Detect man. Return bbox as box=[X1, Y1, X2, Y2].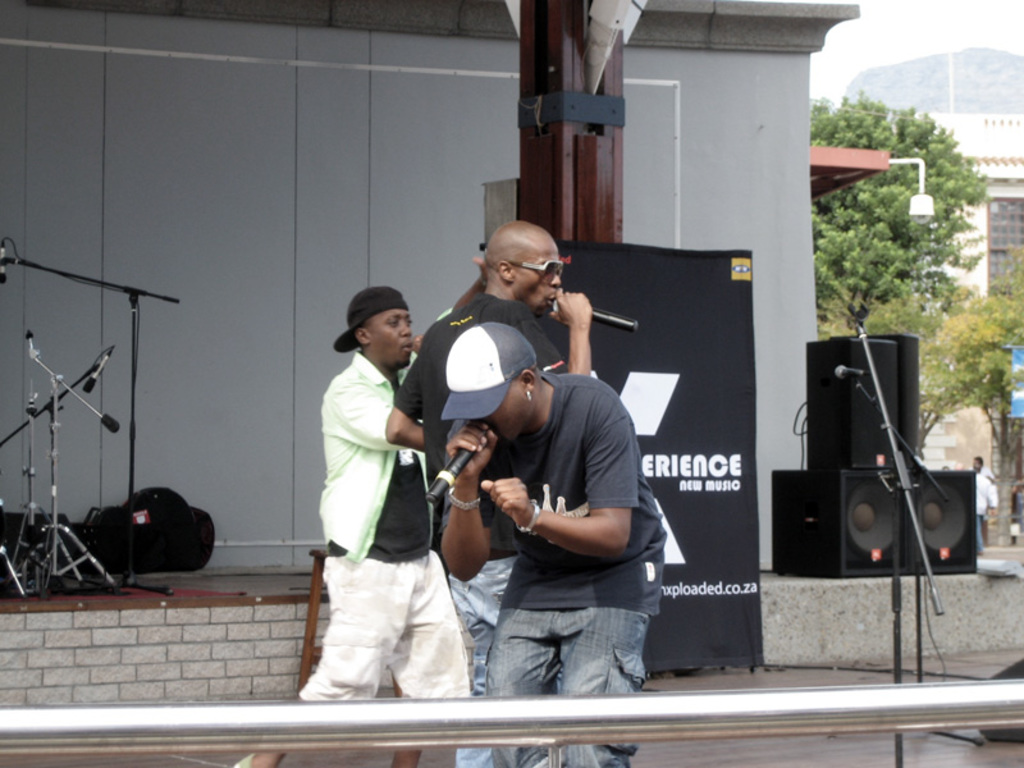
box=[294, 266, 462, 709].
